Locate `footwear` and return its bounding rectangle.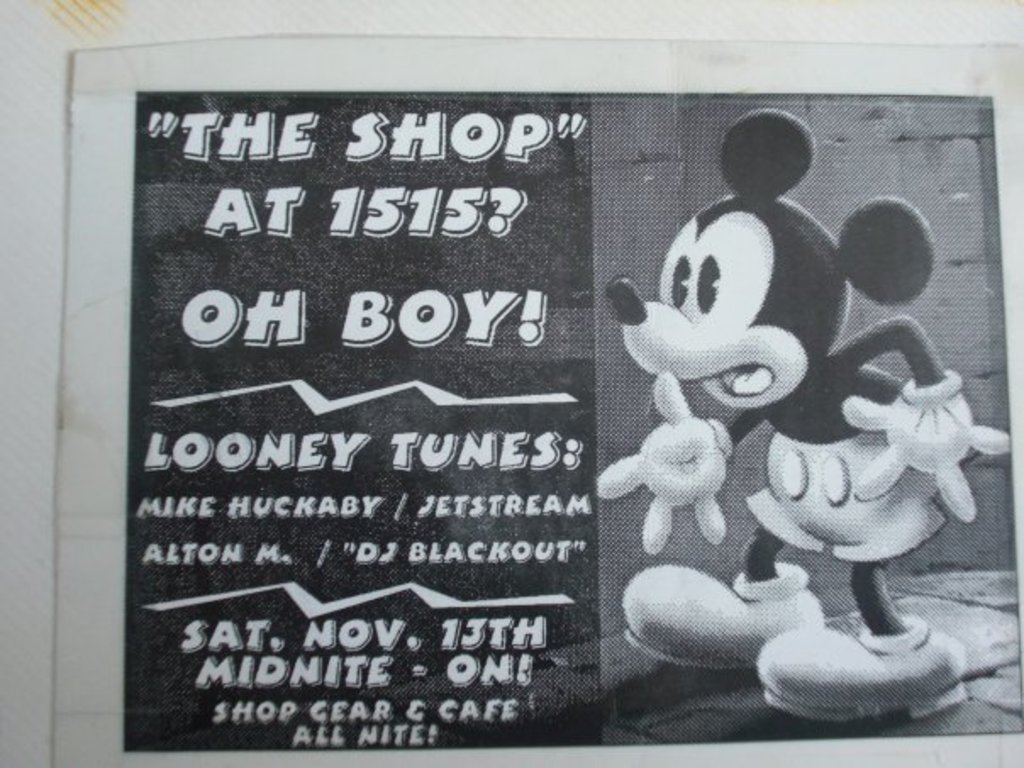
bbox=[753, 619, 971, 726].
